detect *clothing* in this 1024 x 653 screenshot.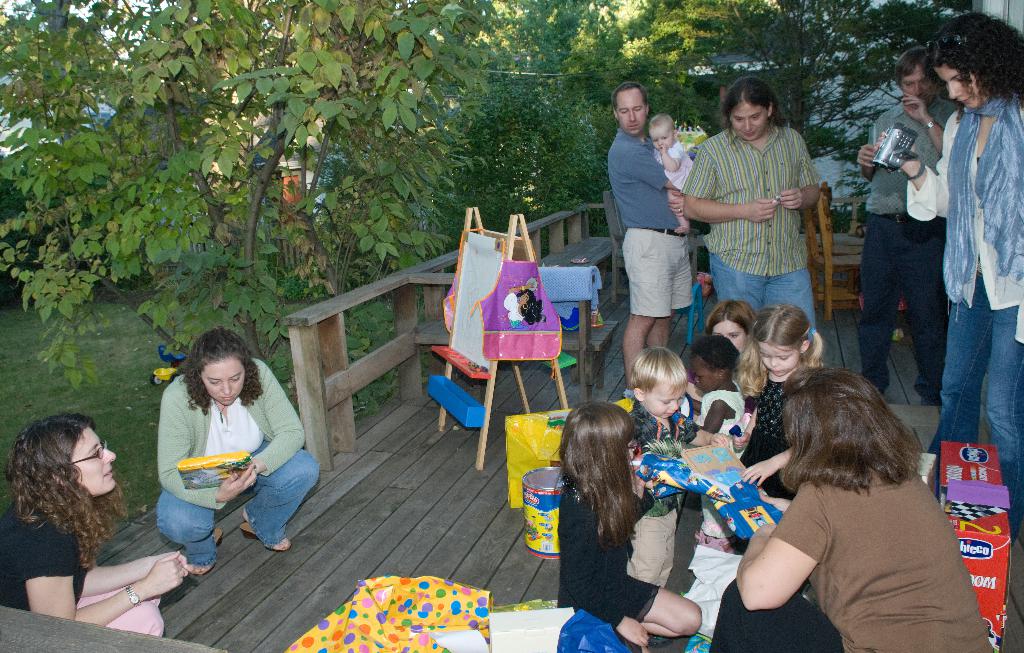
Detection: detection(865, 98, 942, 396).
